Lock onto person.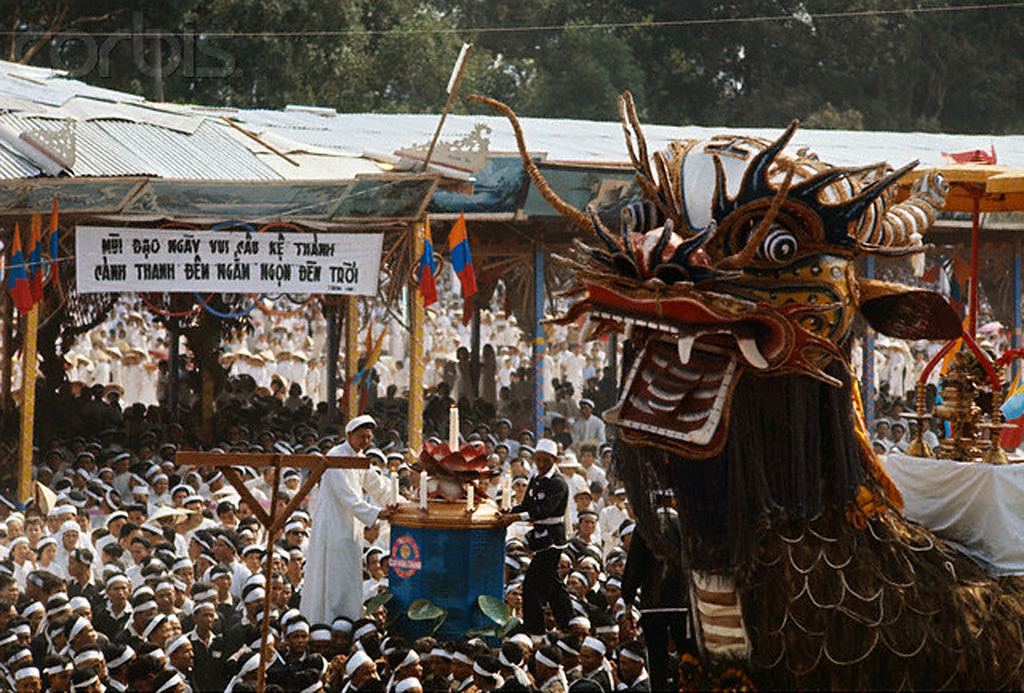
Locked: {"x1": 2, "y1": 655, "x2": 51, "y2": 692}.
